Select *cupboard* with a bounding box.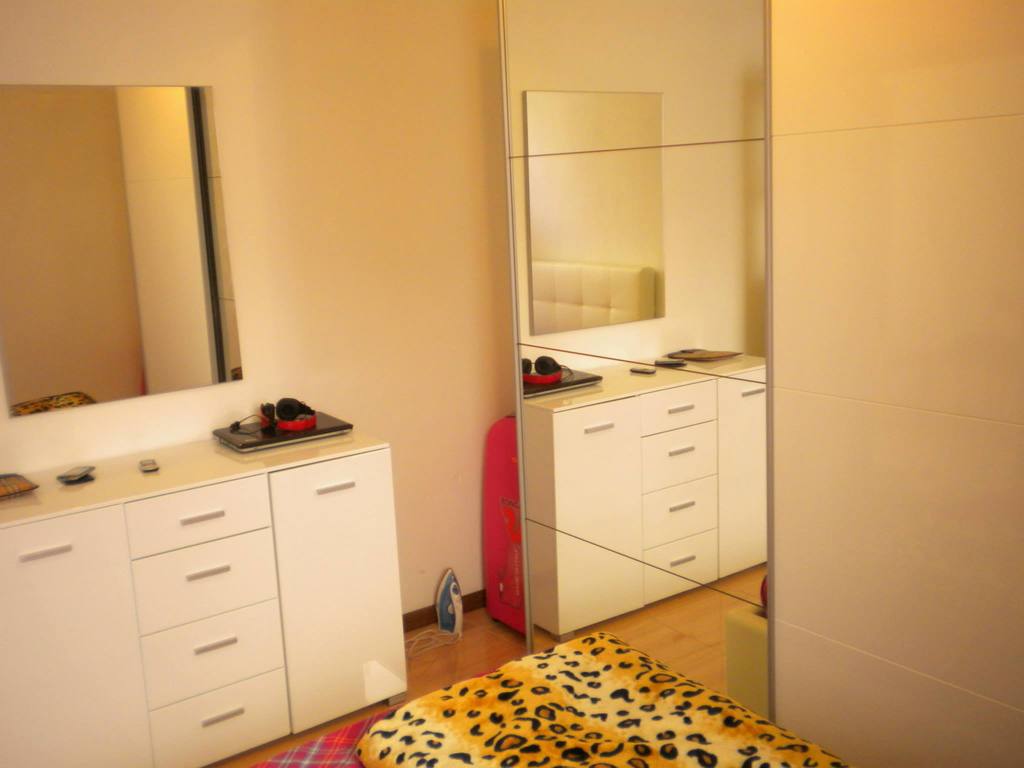
(x1=490, y1=378, x2=764, y2=662).
